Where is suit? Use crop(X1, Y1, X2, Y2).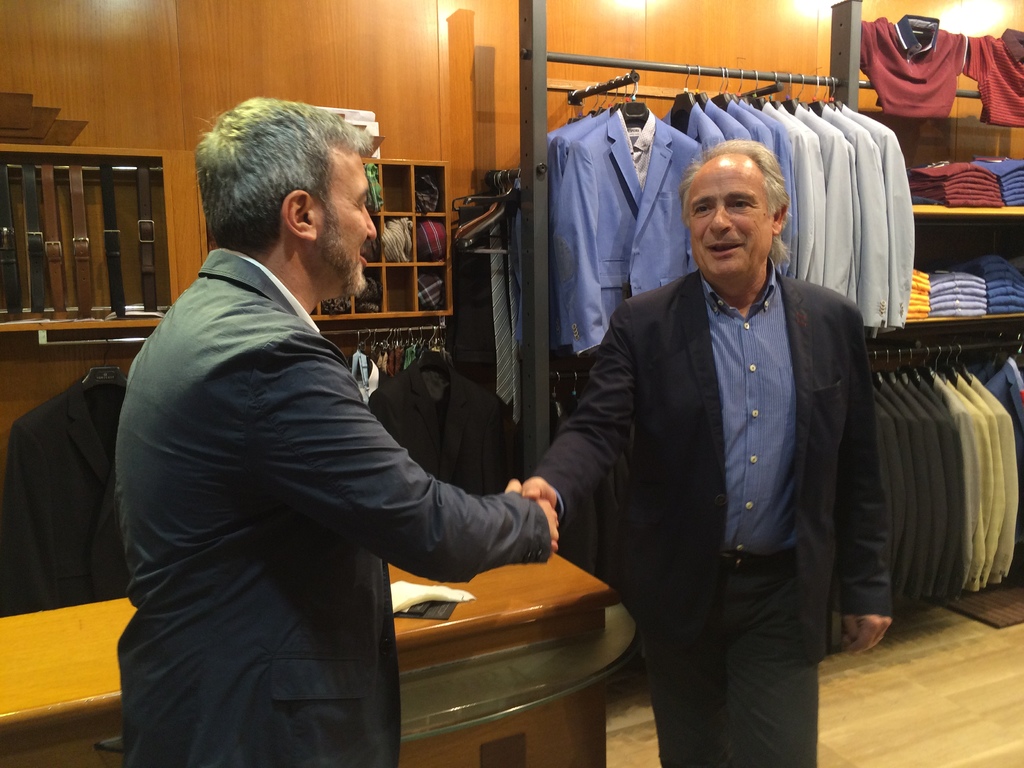
crop(730, 95, 785, 150).
